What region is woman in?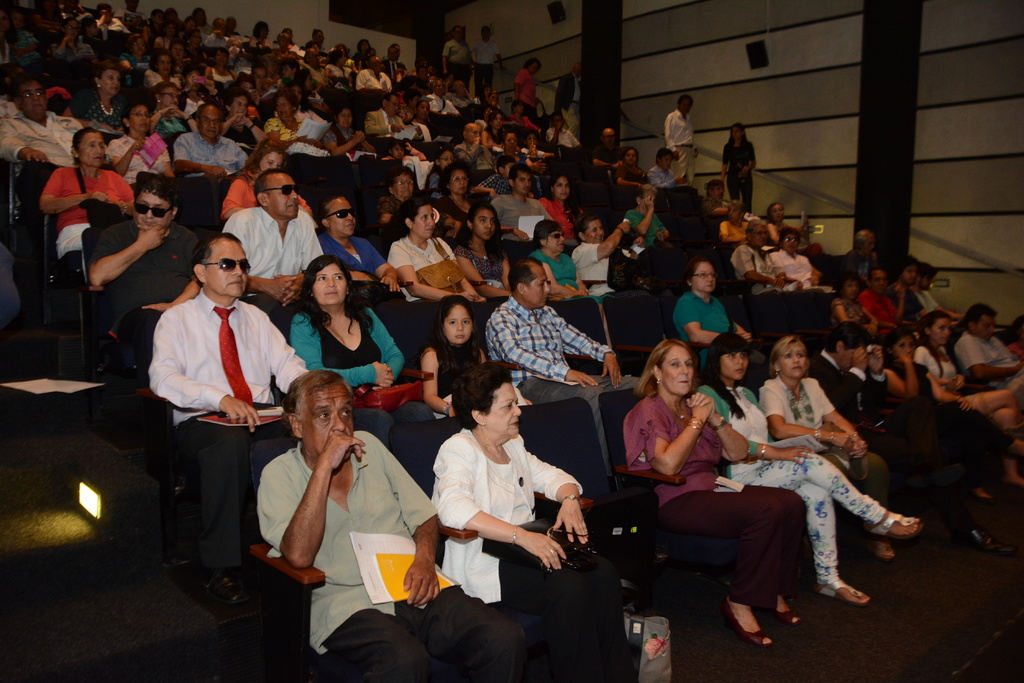
<bbox>113, 105, 168, 181</bbox>.
